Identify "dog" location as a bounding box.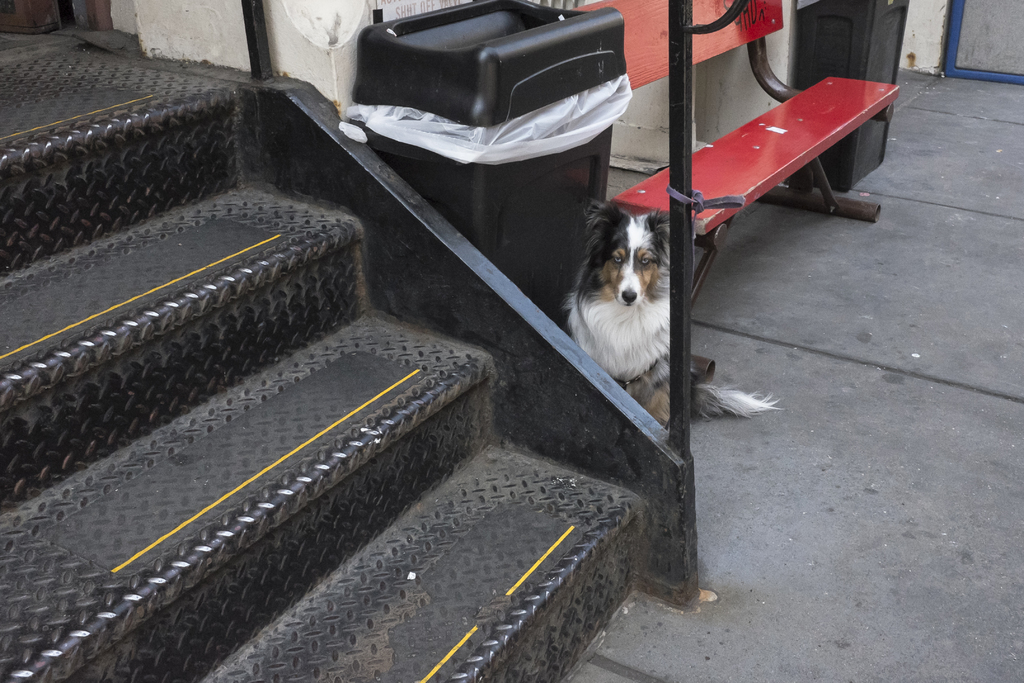
select_region(566, 194, 780, 432).
